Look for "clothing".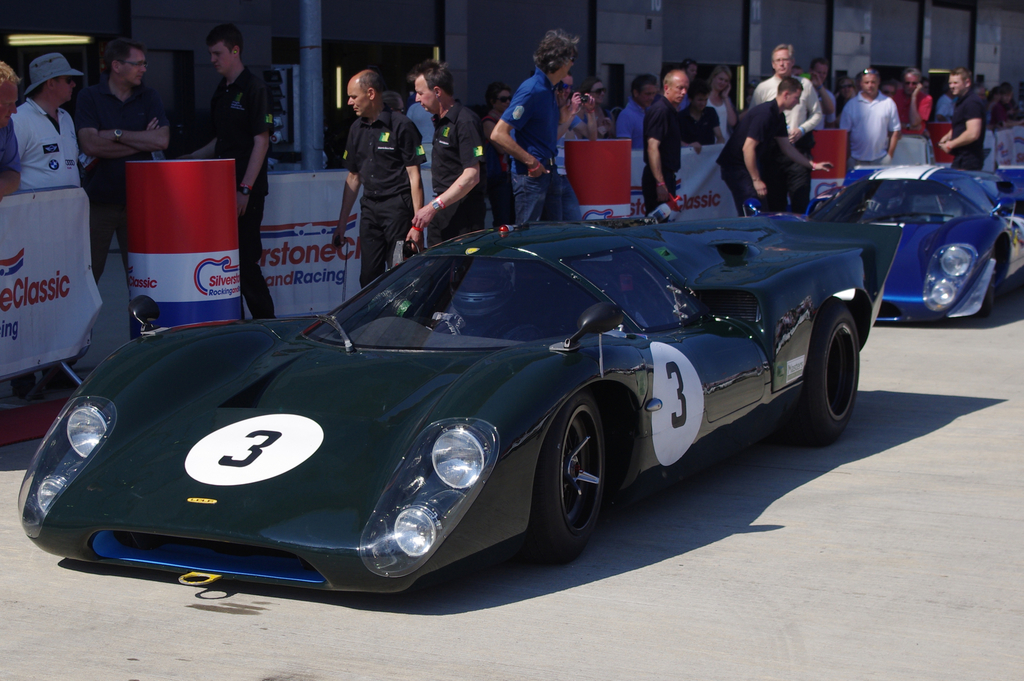
Found: 641/100/682/214.
